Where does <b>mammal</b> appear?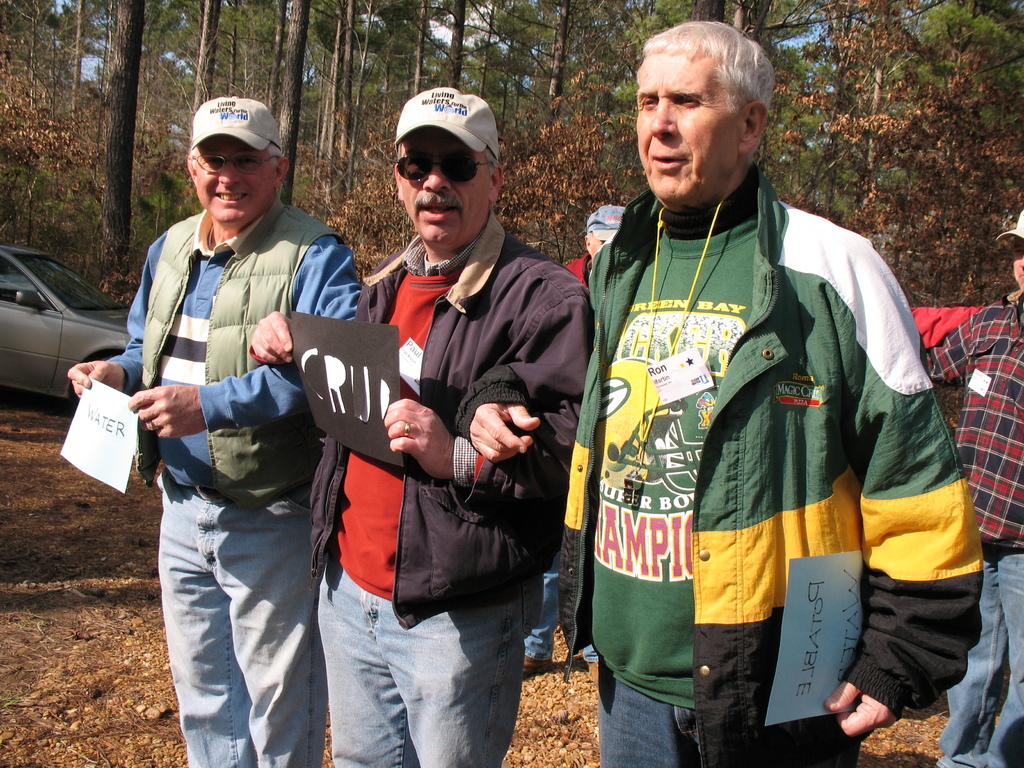
Appears at bbox=(525, 200, 630, 669).
